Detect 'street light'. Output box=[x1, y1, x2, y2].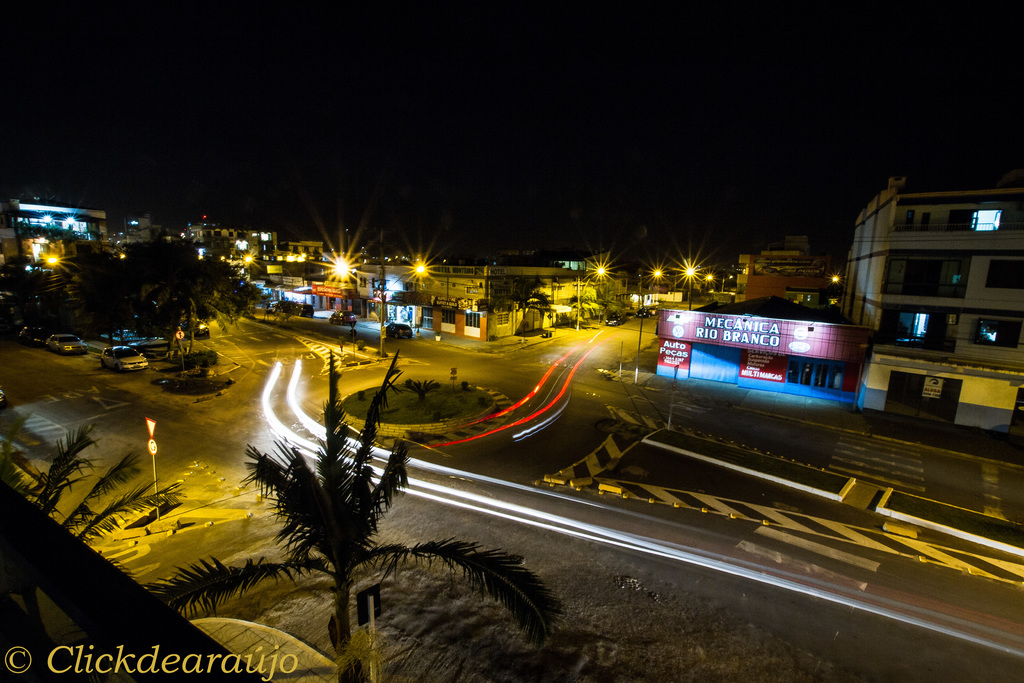
box=[636, 263, 666, 388].
